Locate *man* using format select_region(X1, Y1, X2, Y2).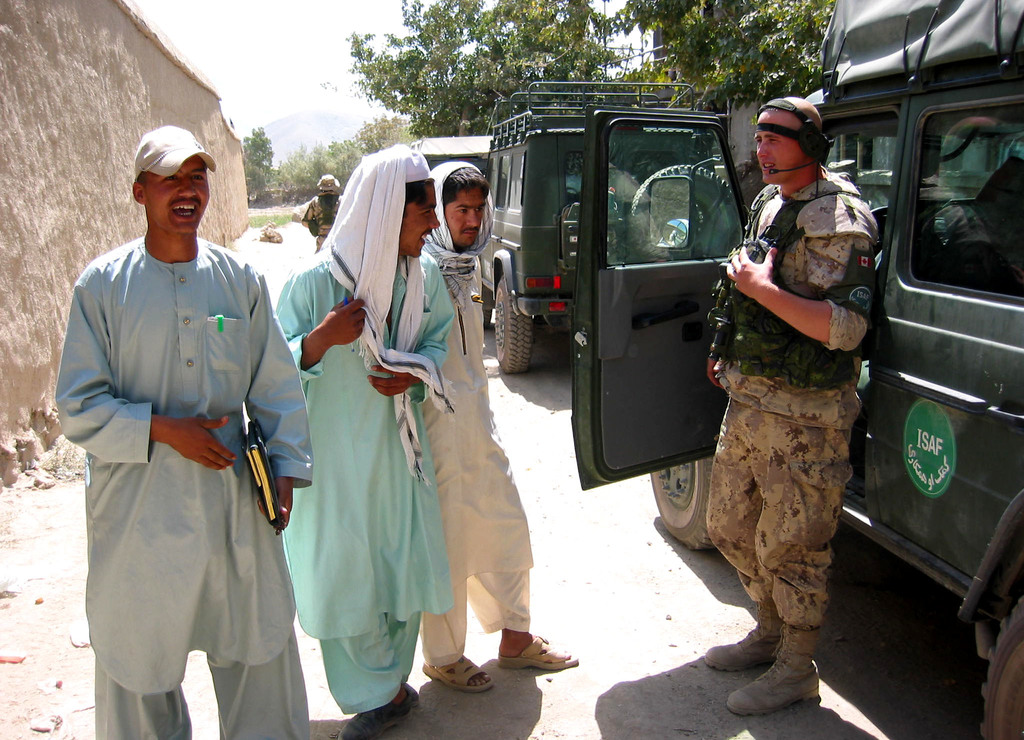
select_region(273, 142, 454, 739).
